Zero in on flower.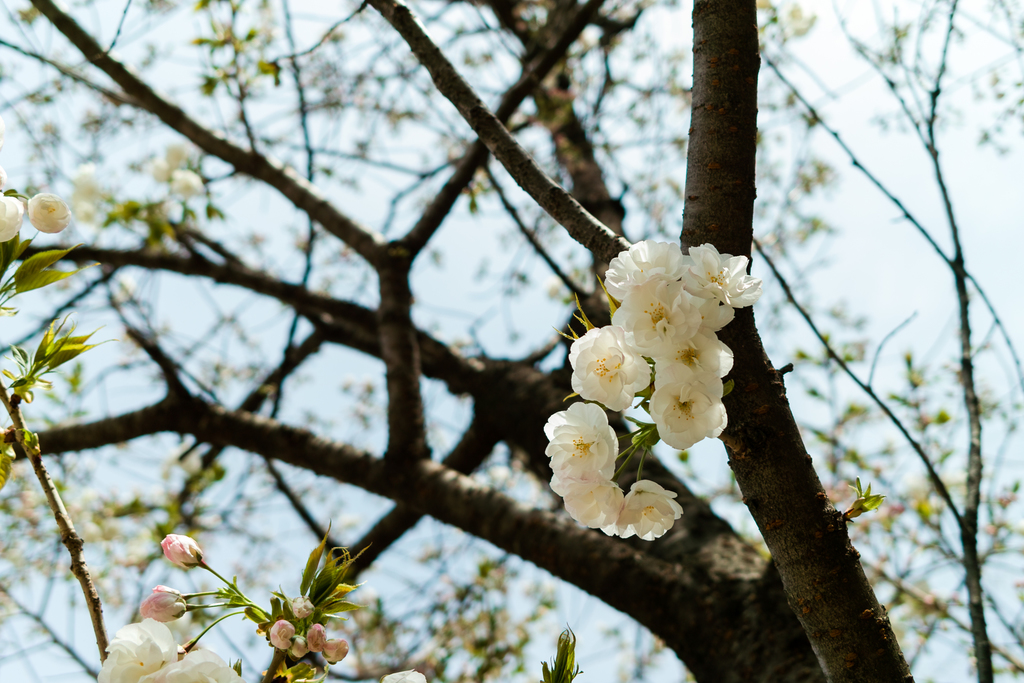
Zeroed in: x1=288, y1=632, x2=309, y2=657.
